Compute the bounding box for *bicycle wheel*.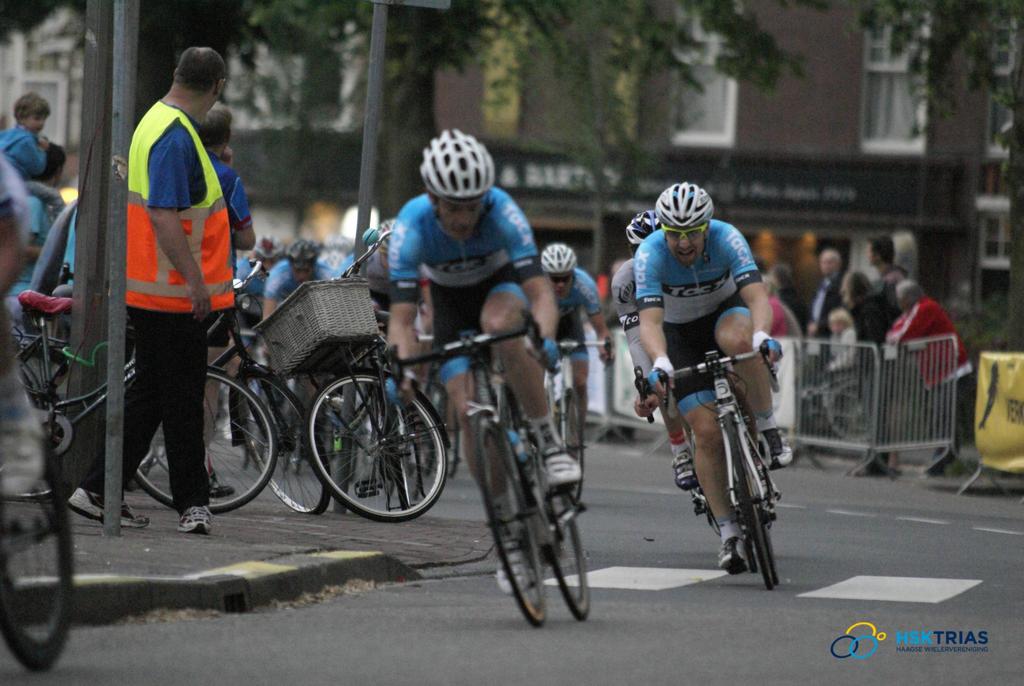
x1=477 y1=411 x2=541 y2=626.
